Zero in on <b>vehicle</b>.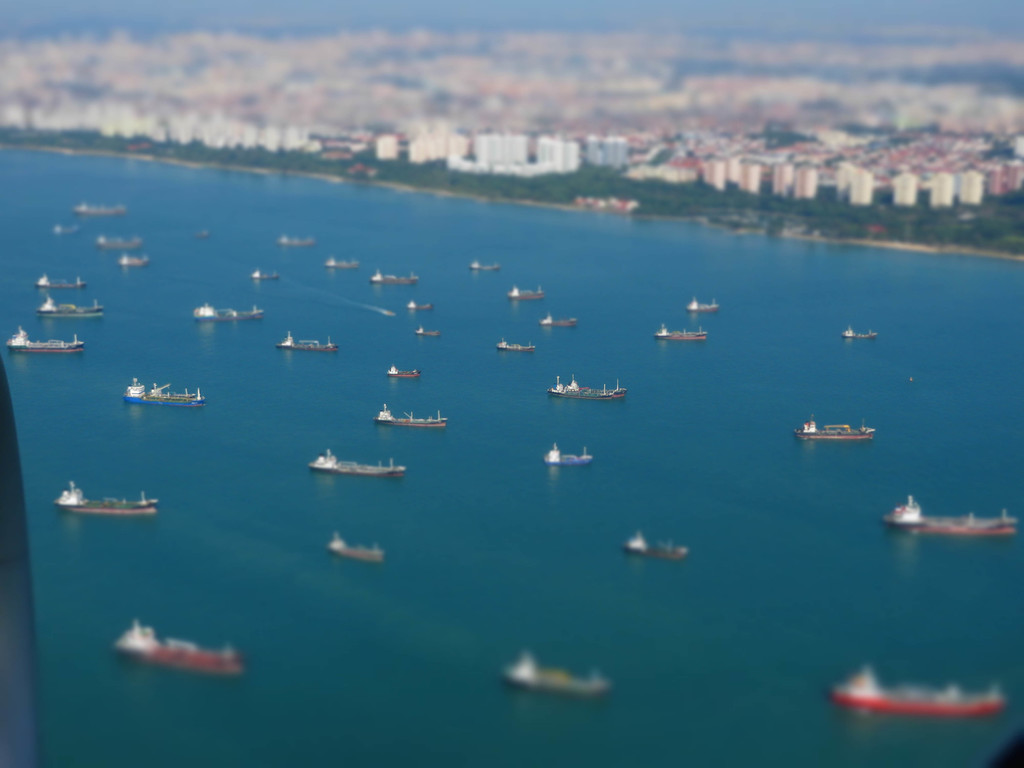
Zeroed in: 387/364/422/379.
